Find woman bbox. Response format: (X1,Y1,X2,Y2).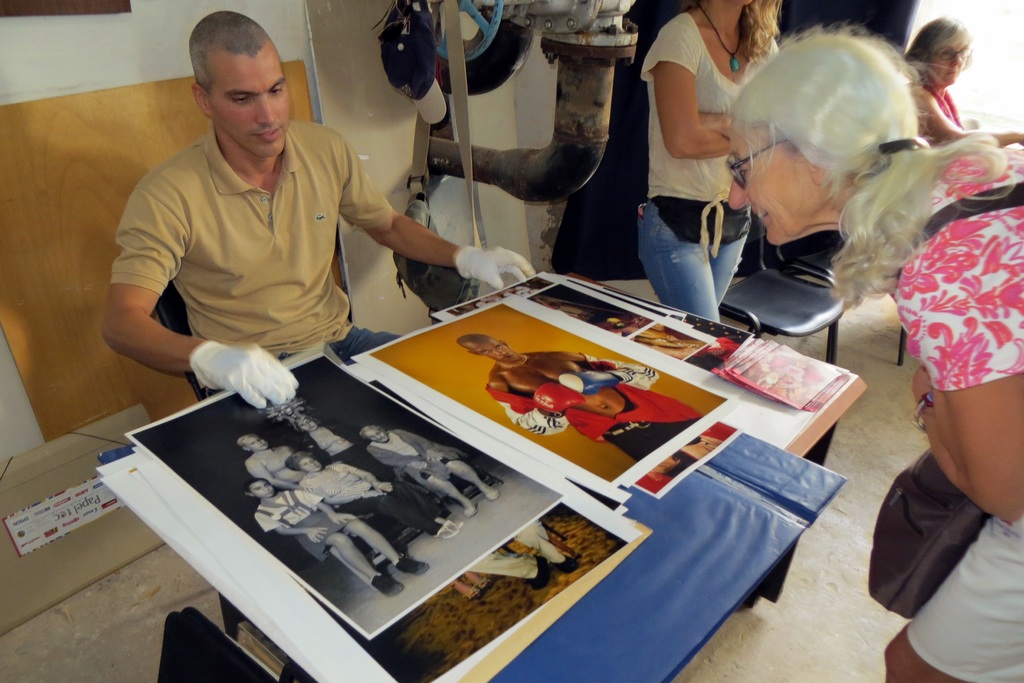
(236,435,310,489).
